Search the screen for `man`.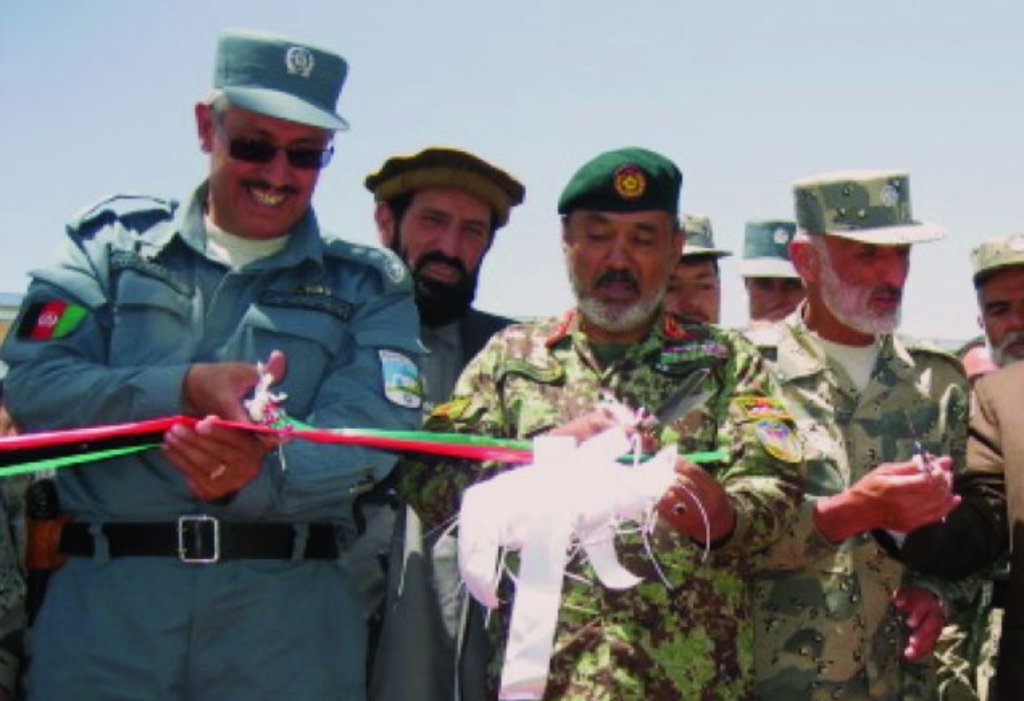
Found at (947, 332, 995, 374).
